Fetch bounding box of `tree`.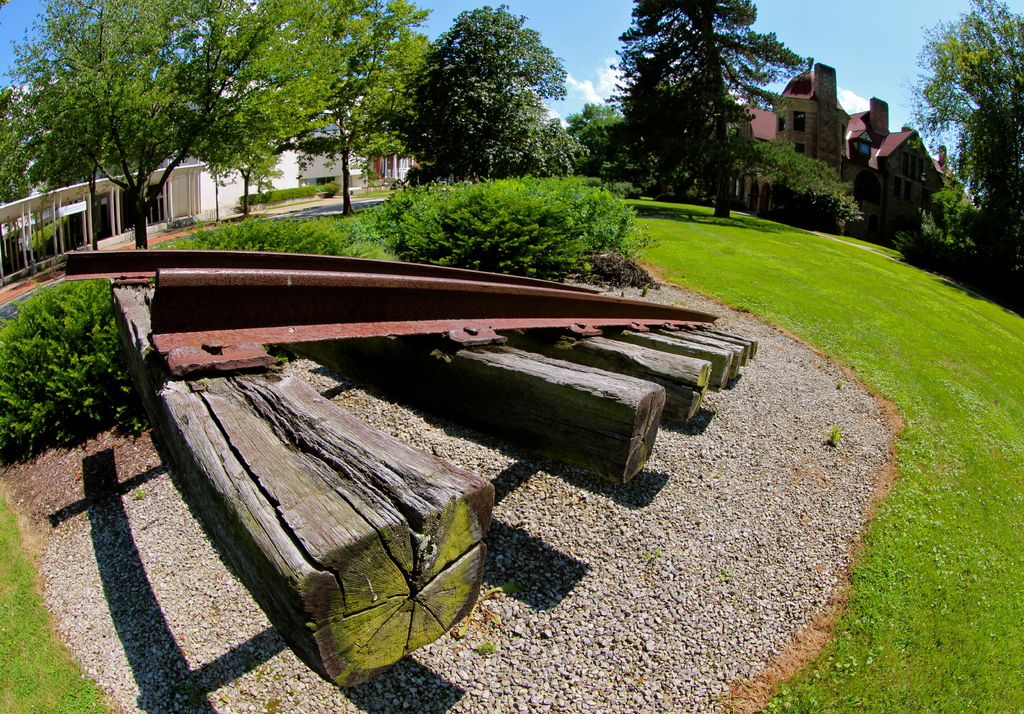
Bbox: 389 3 570 176.
